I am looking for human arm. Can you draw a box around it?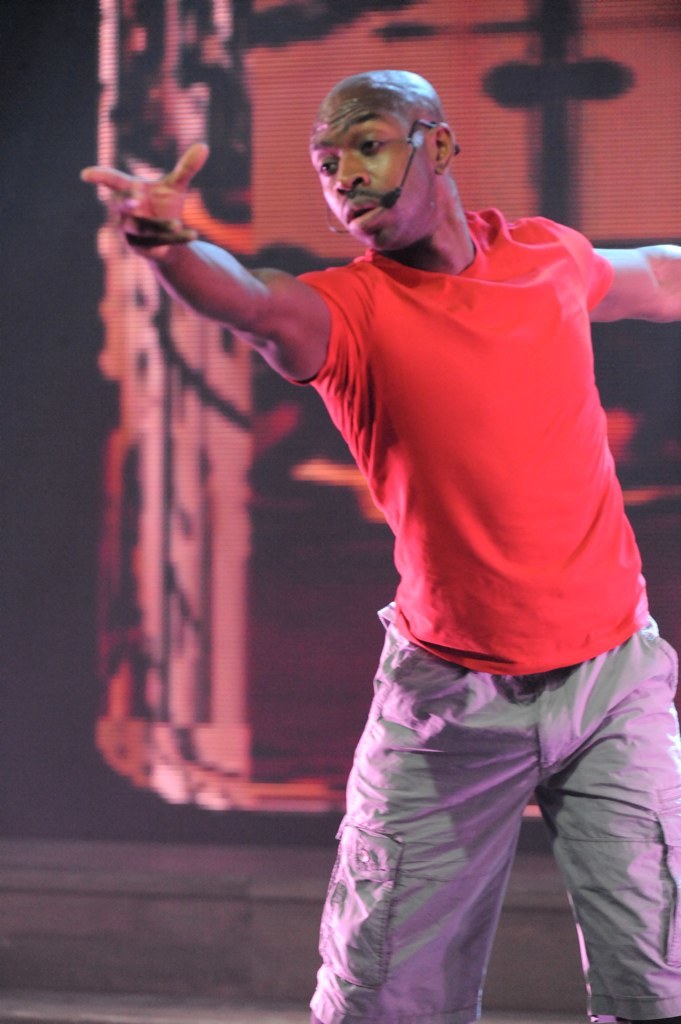
Sure, the bounding box is region(120, 194, 320, 369).
